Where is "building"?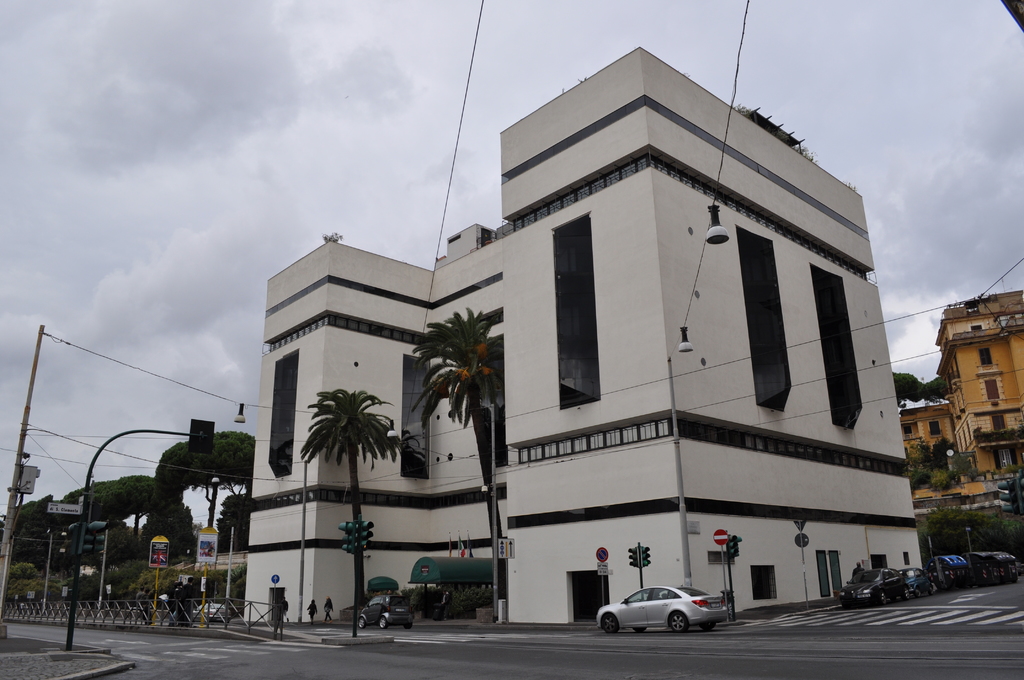
box(241, 46, 927, 630).
